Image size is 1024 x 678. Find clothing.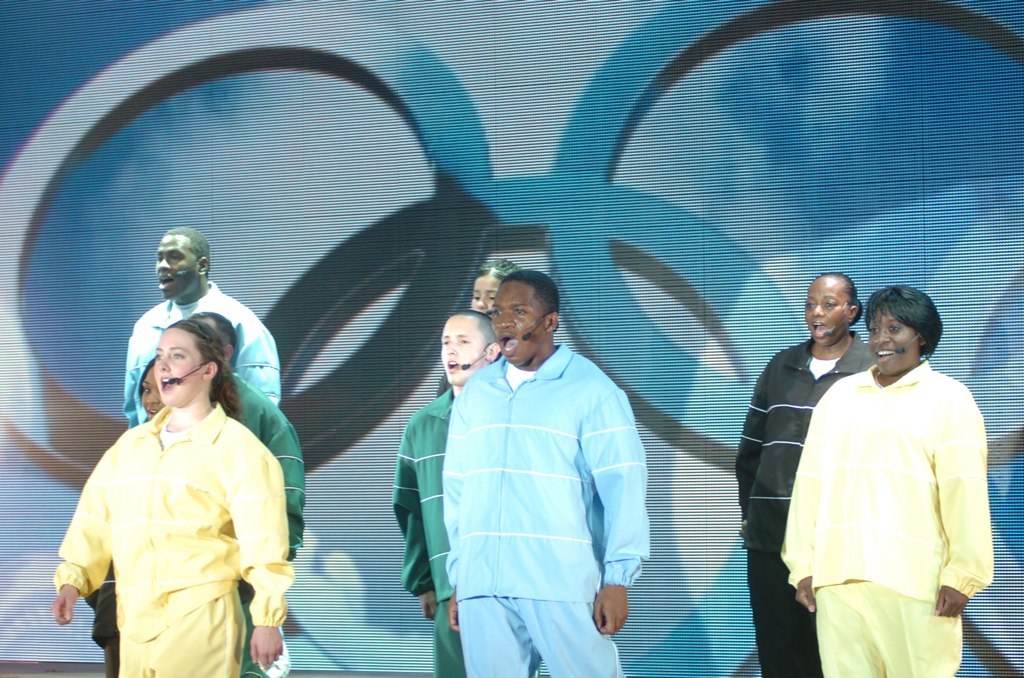
{"left": 441, "top": 342, "right": 649, "bottom": 677}.
